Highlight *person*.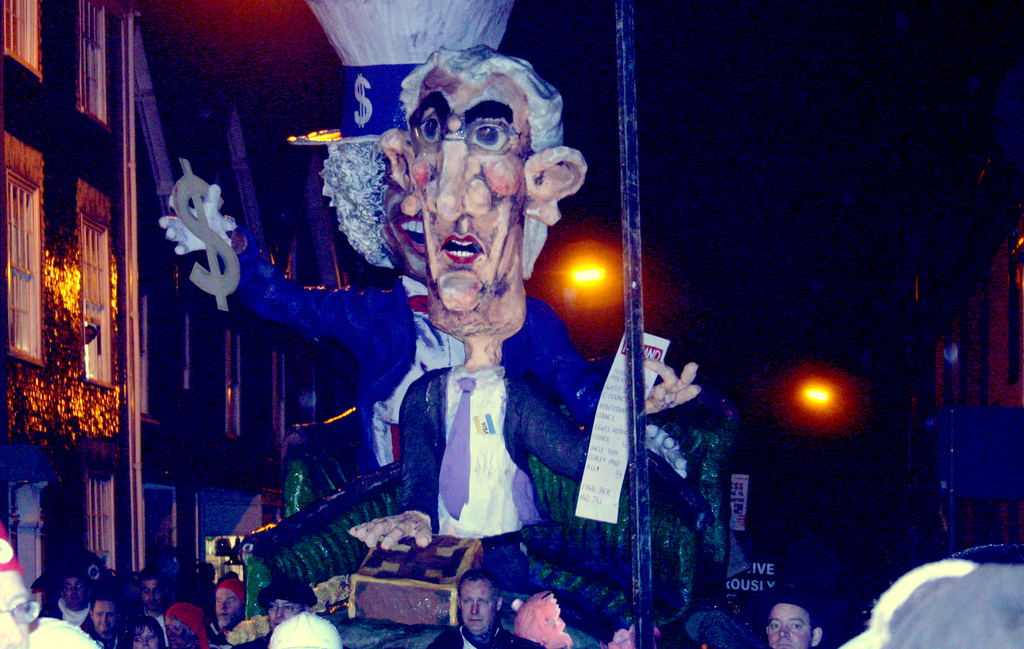
Highlighted region: 163:38:701:620.
